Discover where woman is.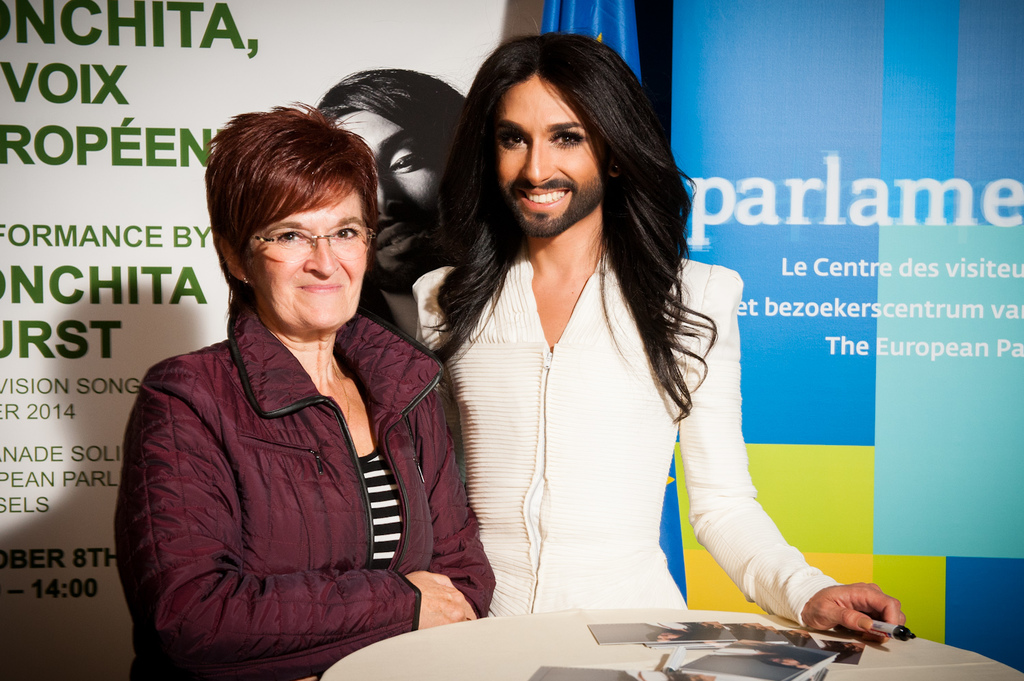
Discovered at <bbox>408, 29, 909, 648</bbox>.
